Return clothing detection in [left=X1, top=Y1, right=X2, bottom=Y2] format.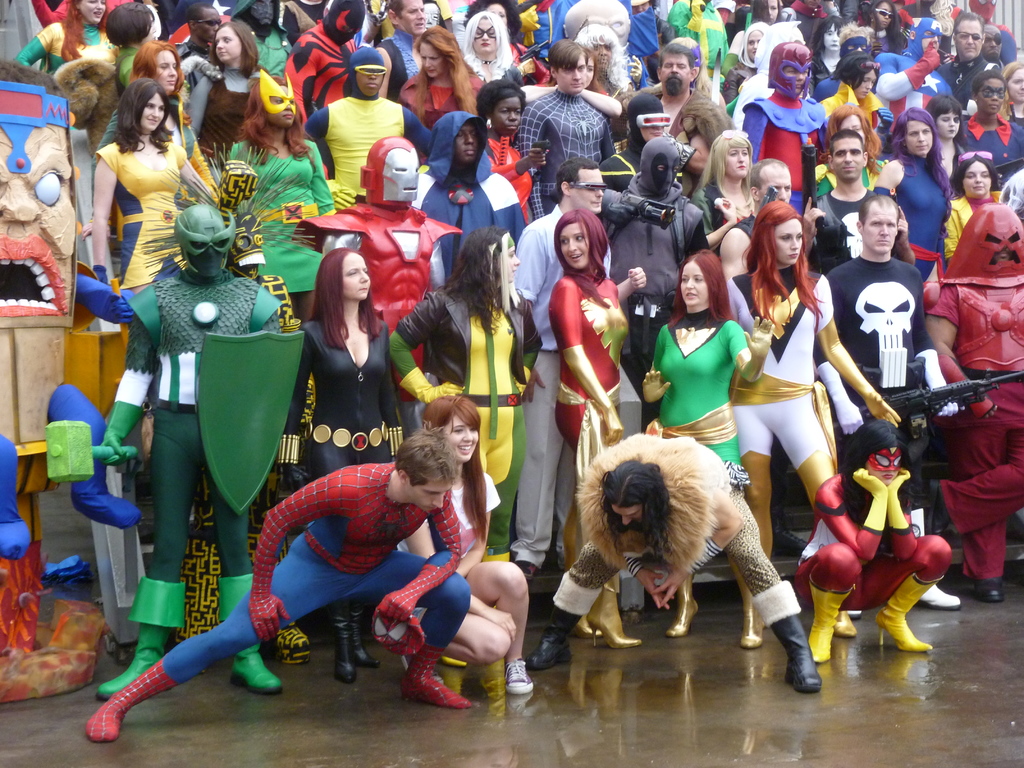
[left=513, top=355, right=575, bottom=564].
